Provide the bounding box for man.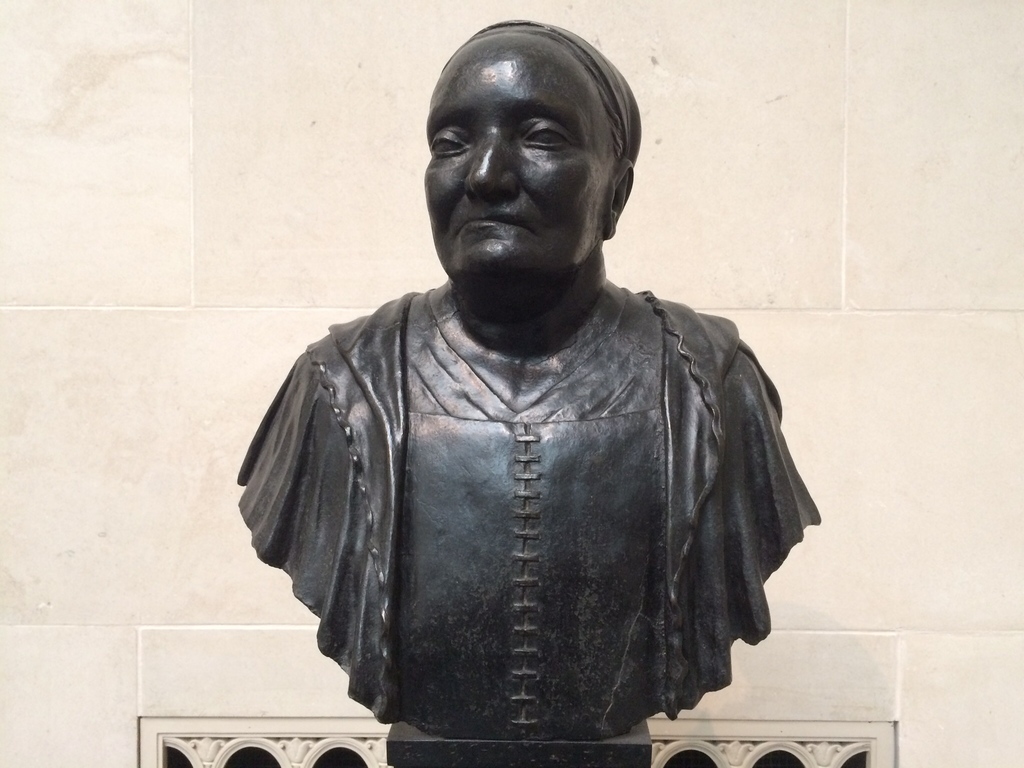
box(225, 17, 839, 758).
